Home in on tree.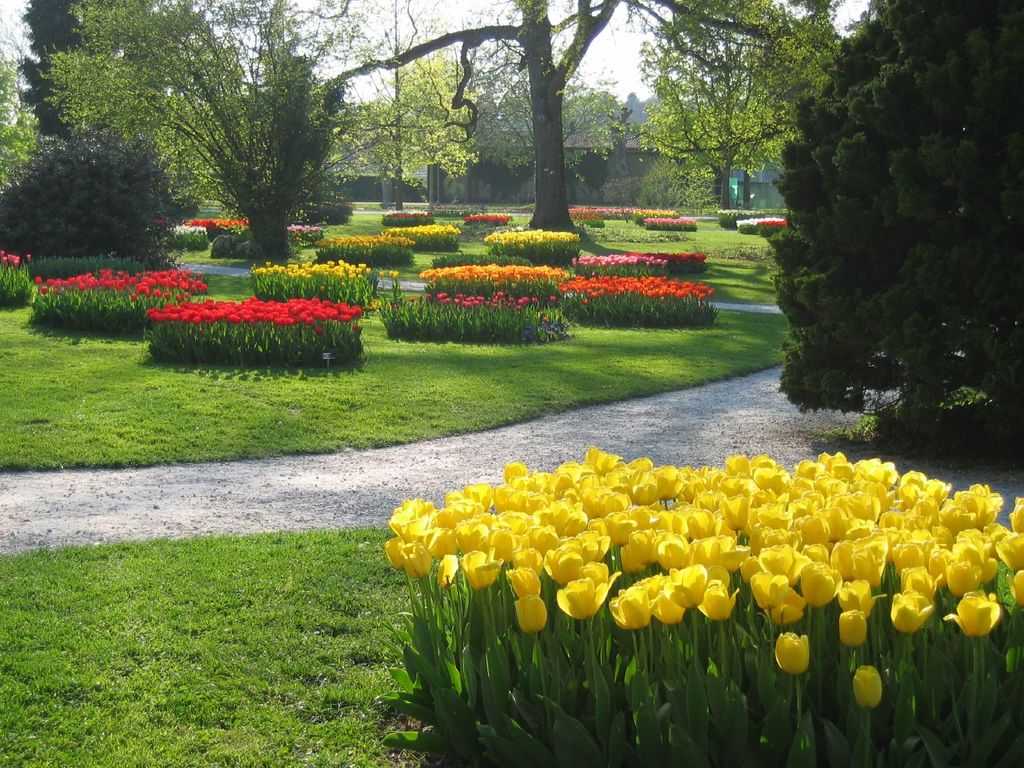
Homed in at bbox=(327, 0, 855, 234).
